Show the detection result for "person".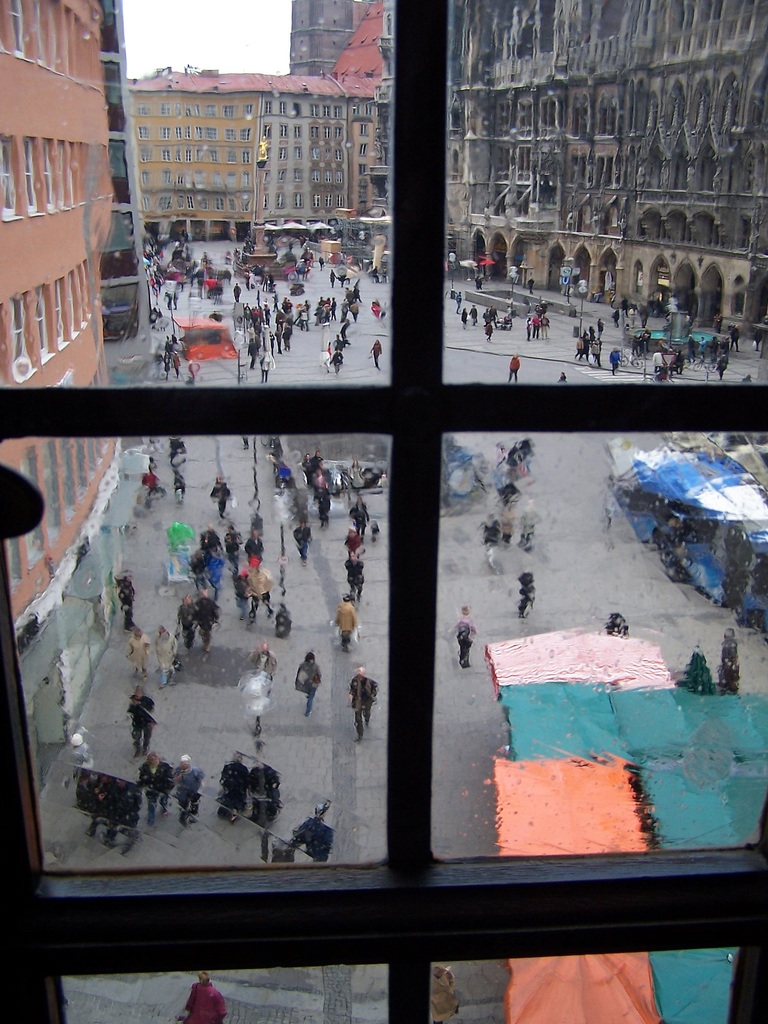
region(247, 331, 264, 359).
